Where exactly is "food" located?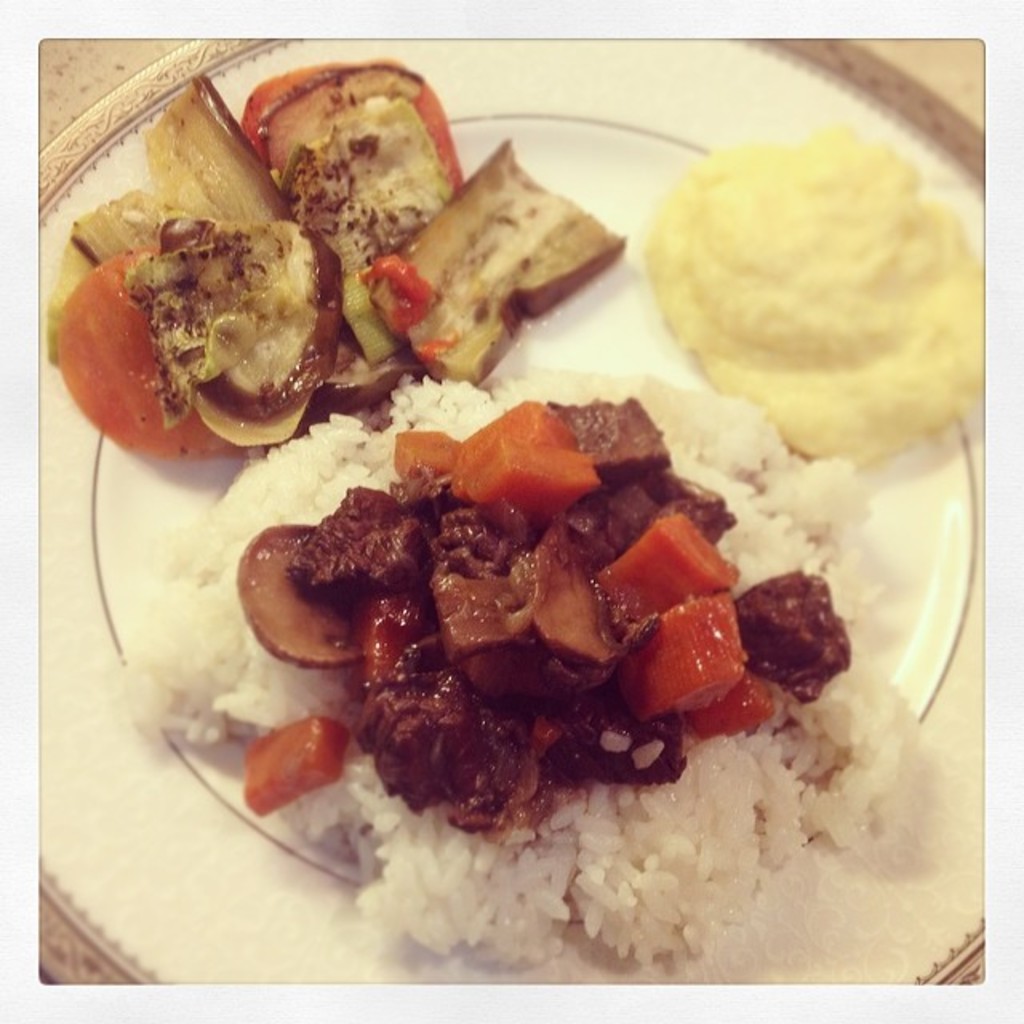
Its bounding box is 653/123/998/462.
